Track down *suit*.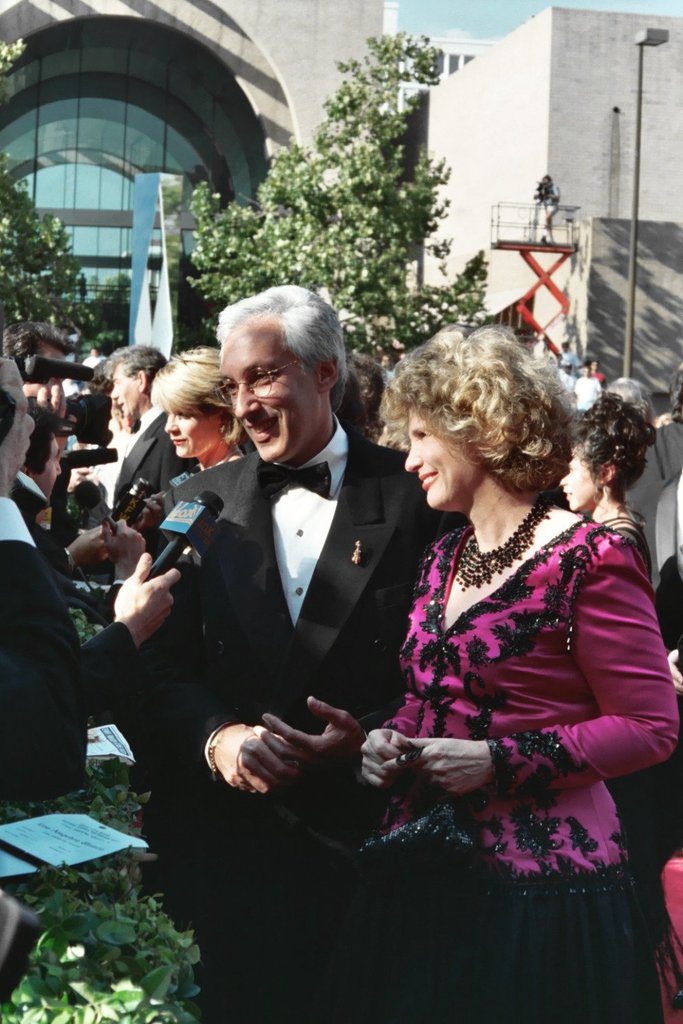
Tracked to (left=10, top=470, right=81, bottom=584).
